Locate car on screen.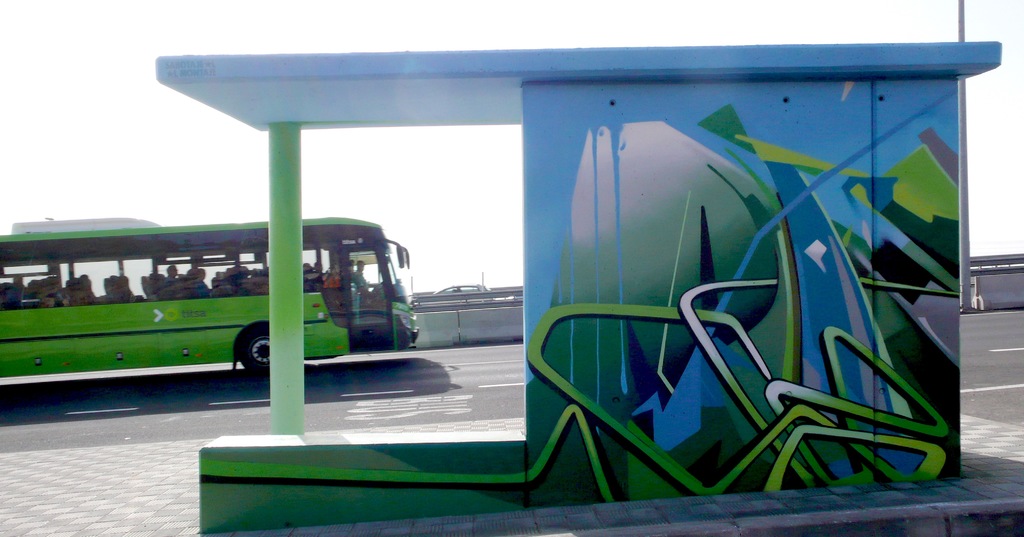
On screen at region(438, 283, 486, 292).
